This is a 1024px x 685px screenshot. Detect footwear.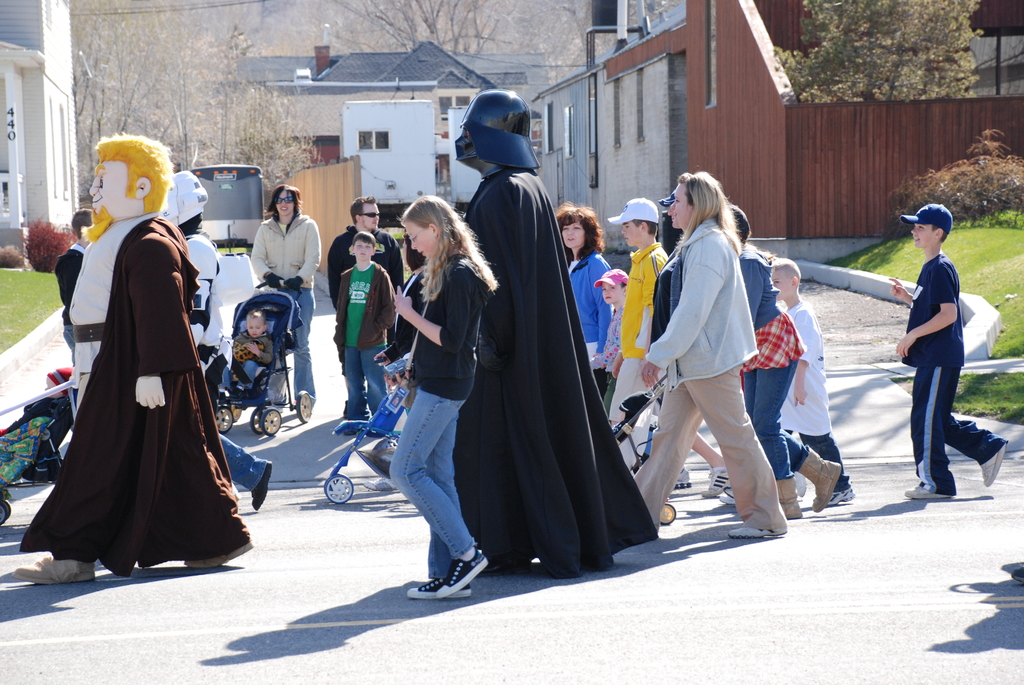
l=728, t=526, r=785, b=538.
